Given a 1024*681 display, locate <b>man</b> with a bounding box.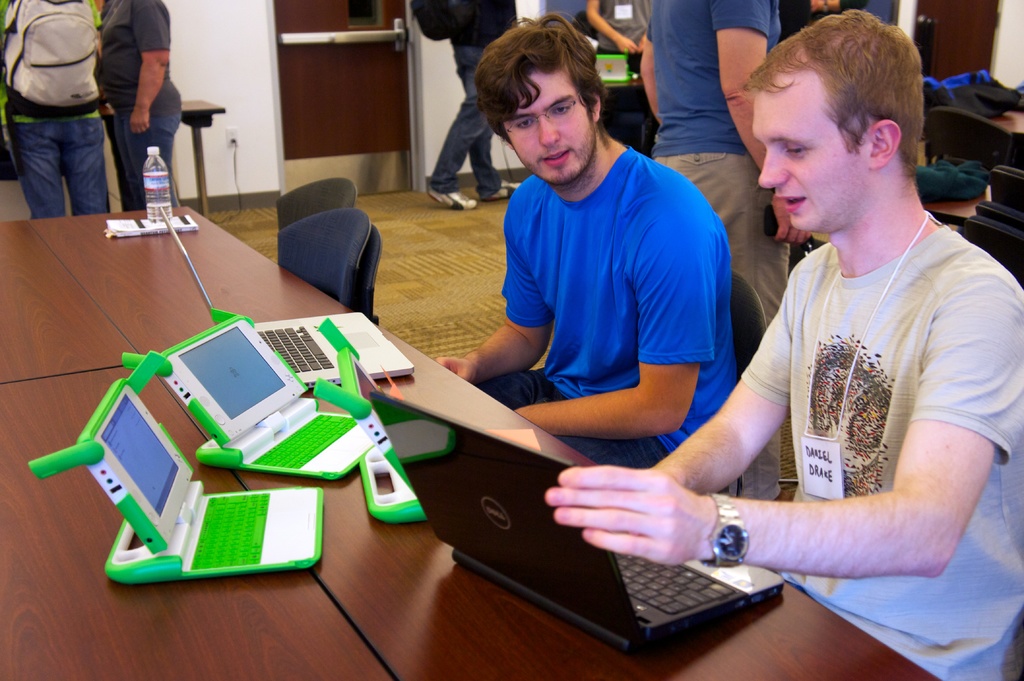
Located: <bbox>422, 0, 529, 211</bbox>.
